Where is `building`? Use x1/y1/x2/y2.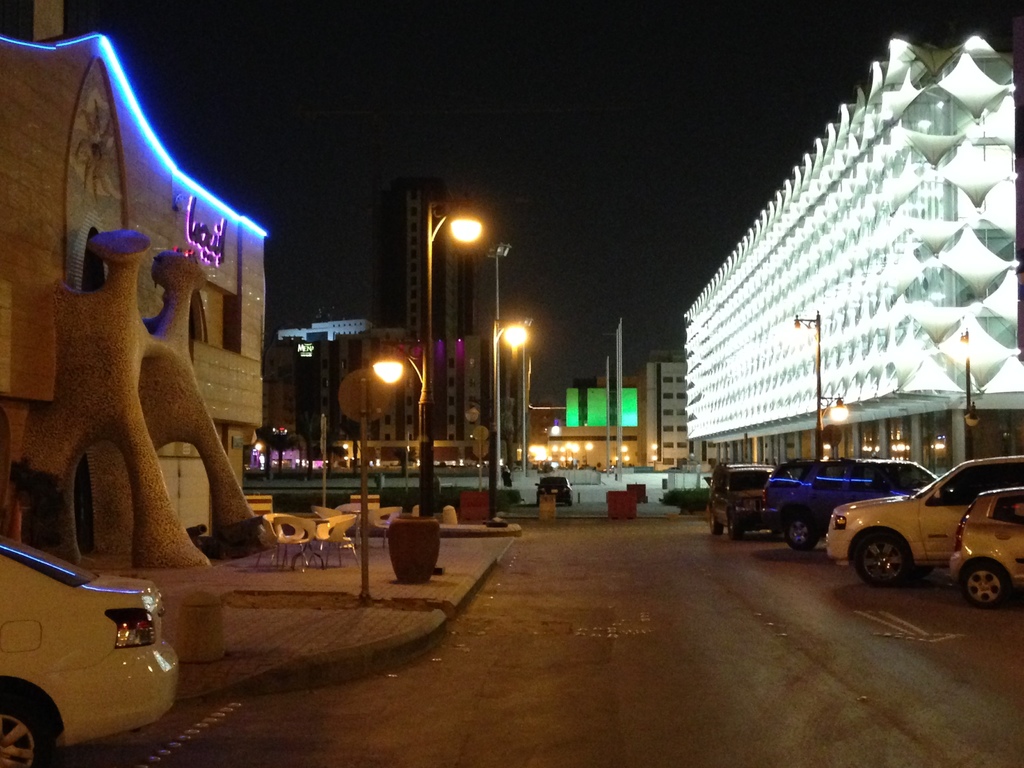
691/38/1014/468.
